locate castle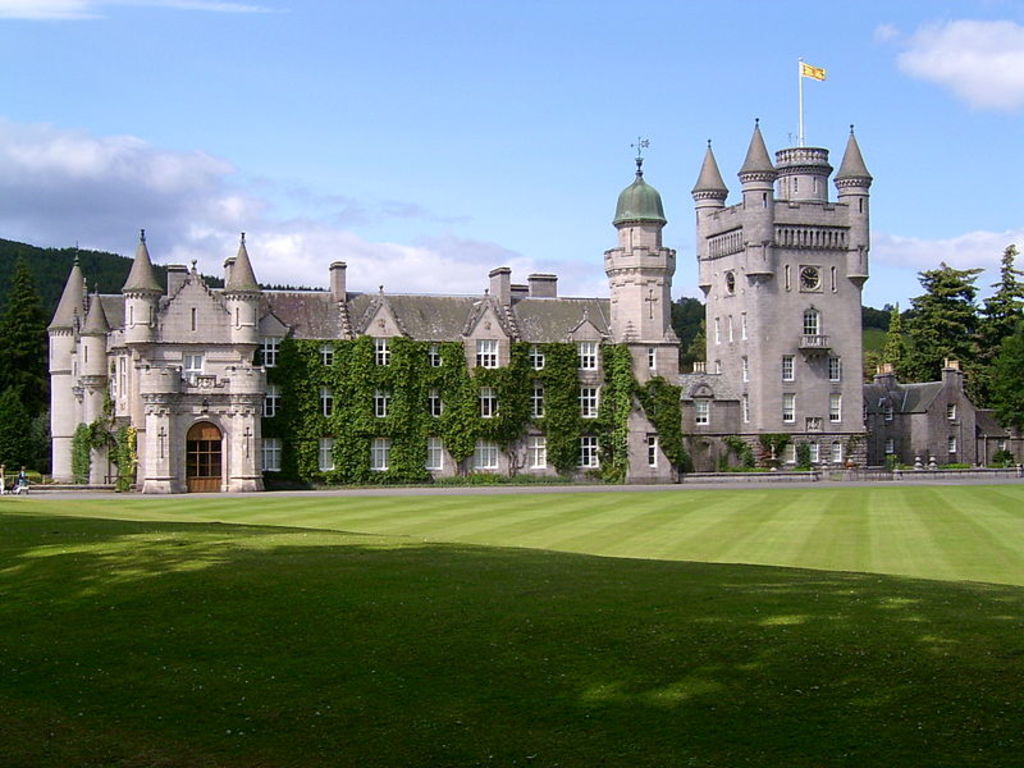
68,108,882,499
